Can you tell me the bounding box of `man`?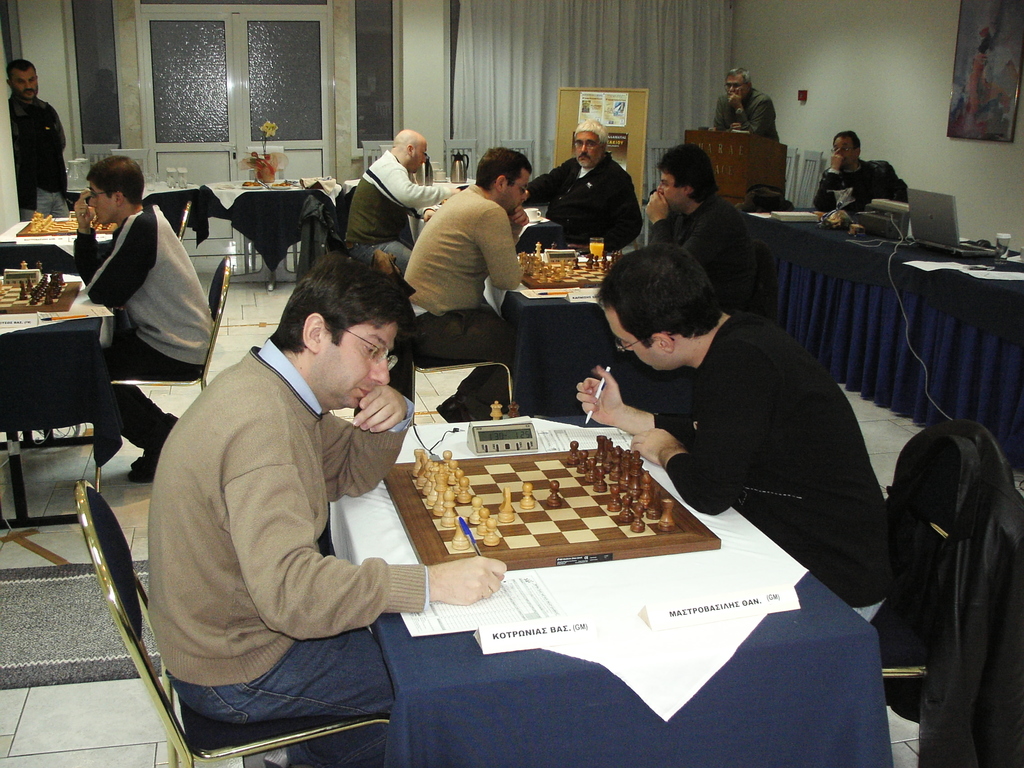
box(70, 157, 217, 485).
